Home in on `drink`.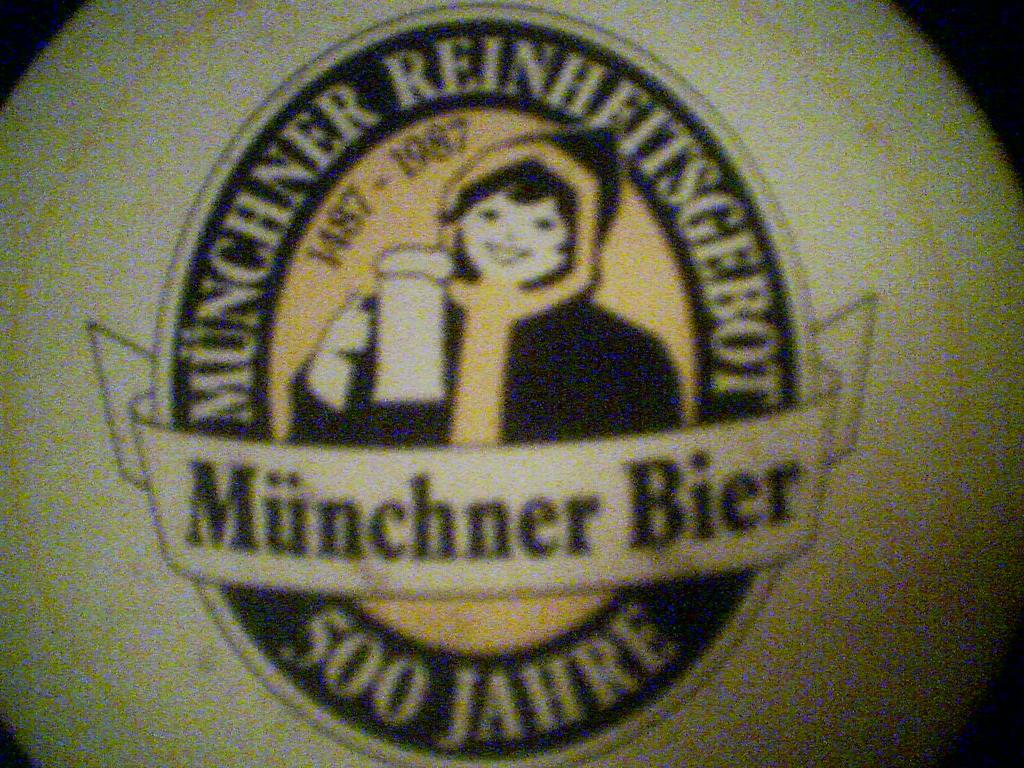
Homed in at [374, 246, 458, 402].
